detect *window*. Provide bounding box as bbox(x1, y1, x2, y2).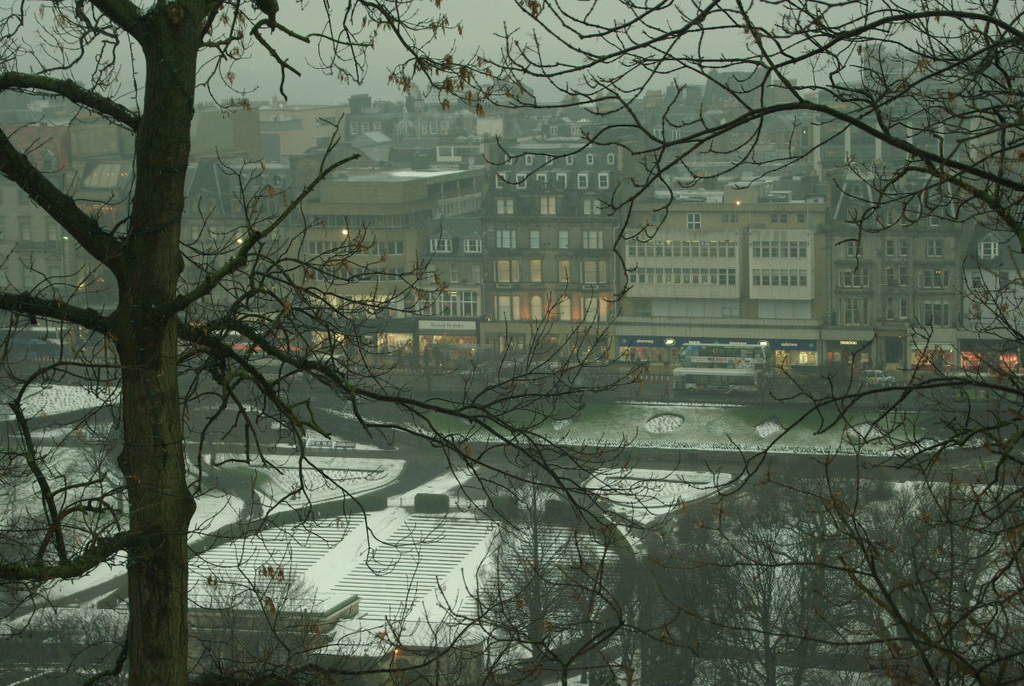
bbox(556, 170, 568, 192).
